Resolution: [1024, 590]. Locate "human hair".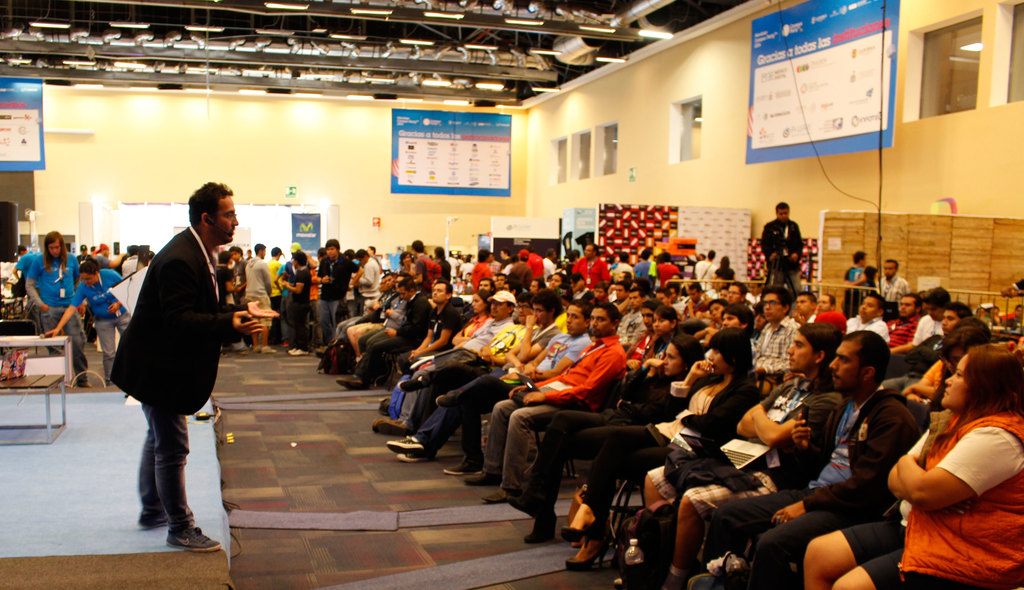
[708,326,755,384].
